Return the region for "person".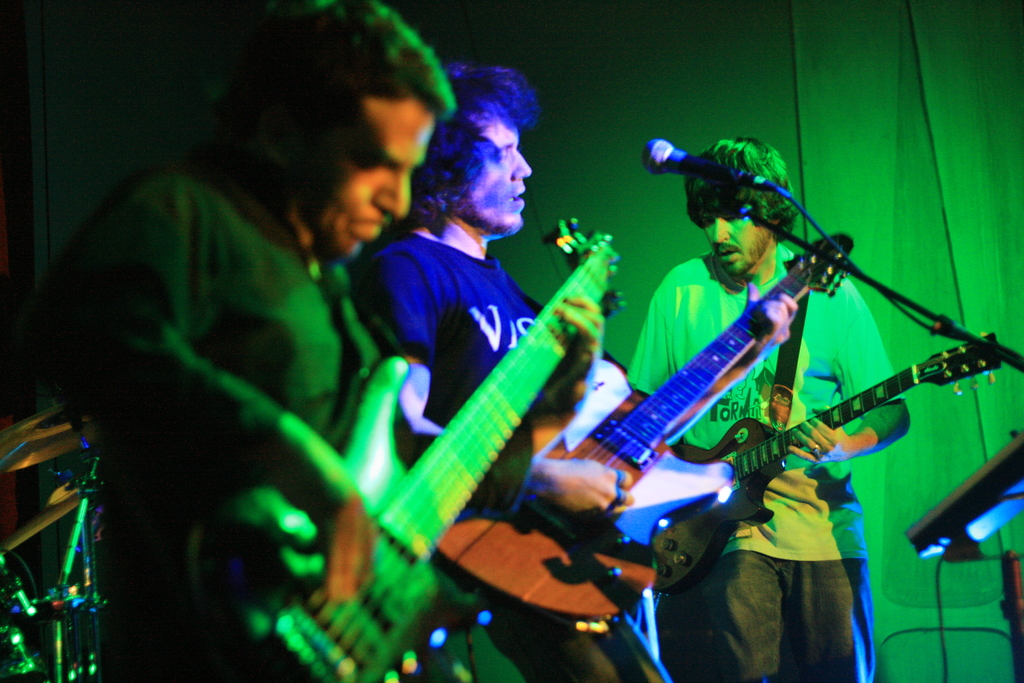
crop(23, 1, 609, 682).
